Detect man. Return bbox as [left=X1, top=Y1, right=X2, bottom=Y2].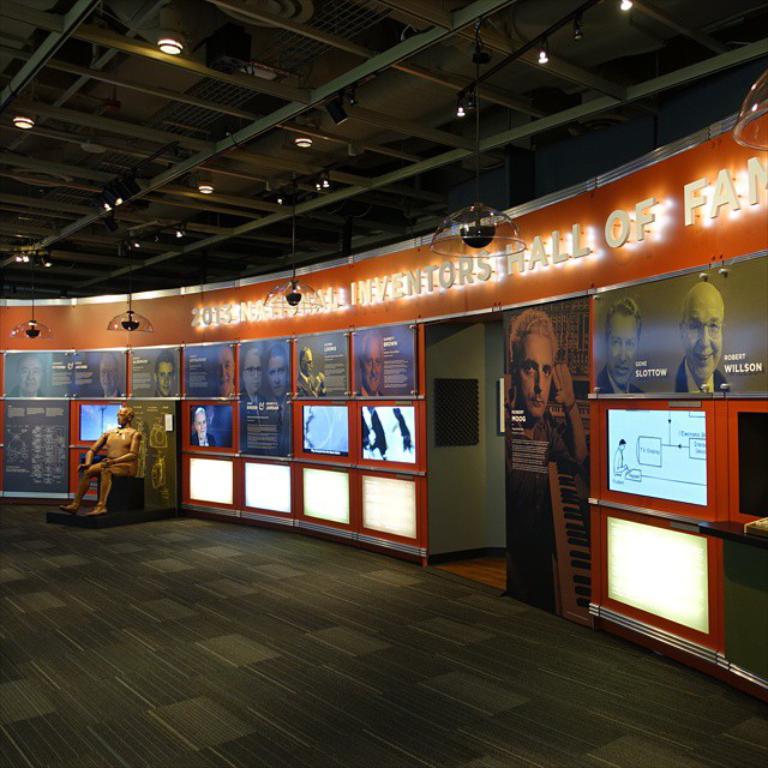
[left=592, top=304, right=637, bottom=395].
